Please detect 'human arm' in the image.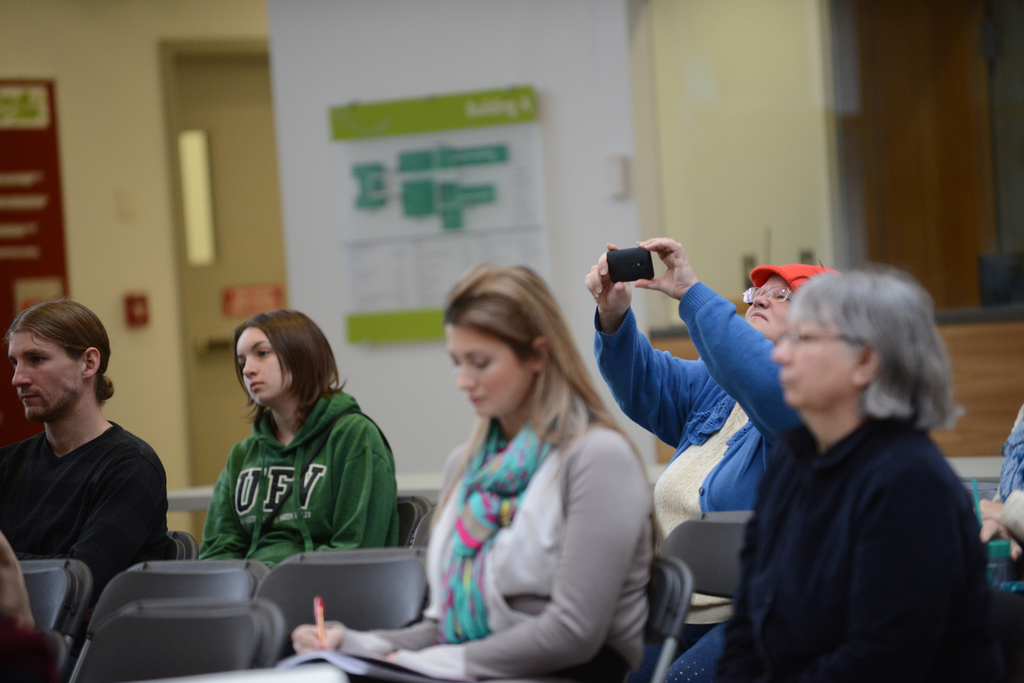
box(60, 436, 186, 606).
